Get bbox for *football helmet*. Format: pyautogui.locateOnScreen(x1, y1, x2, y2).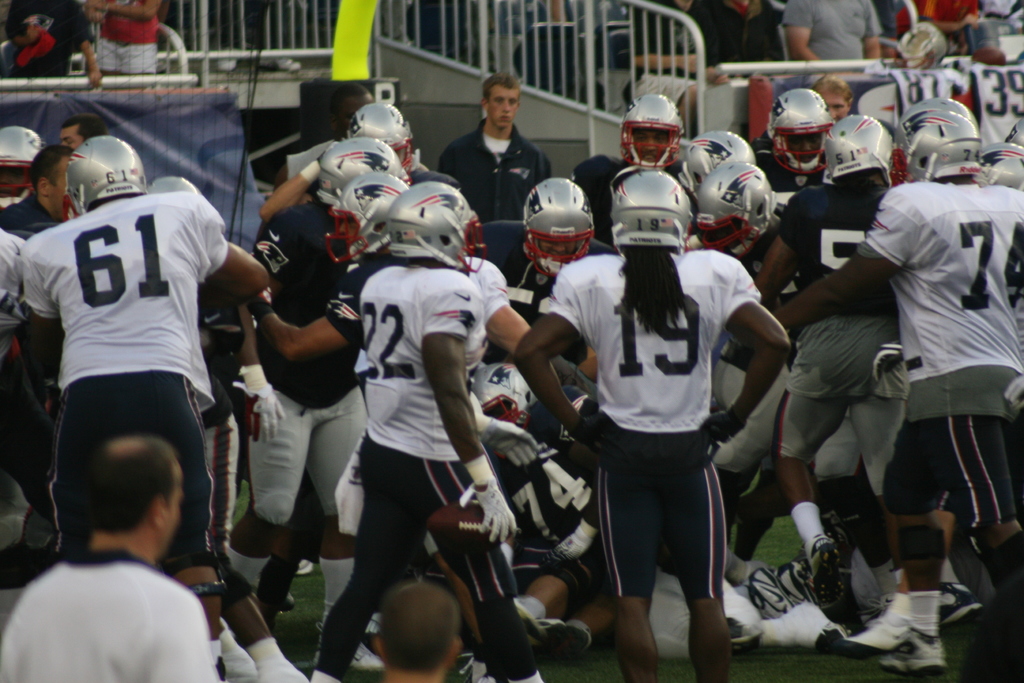
pyautogui.locateOnScreen(383, 189, 479, 286).
